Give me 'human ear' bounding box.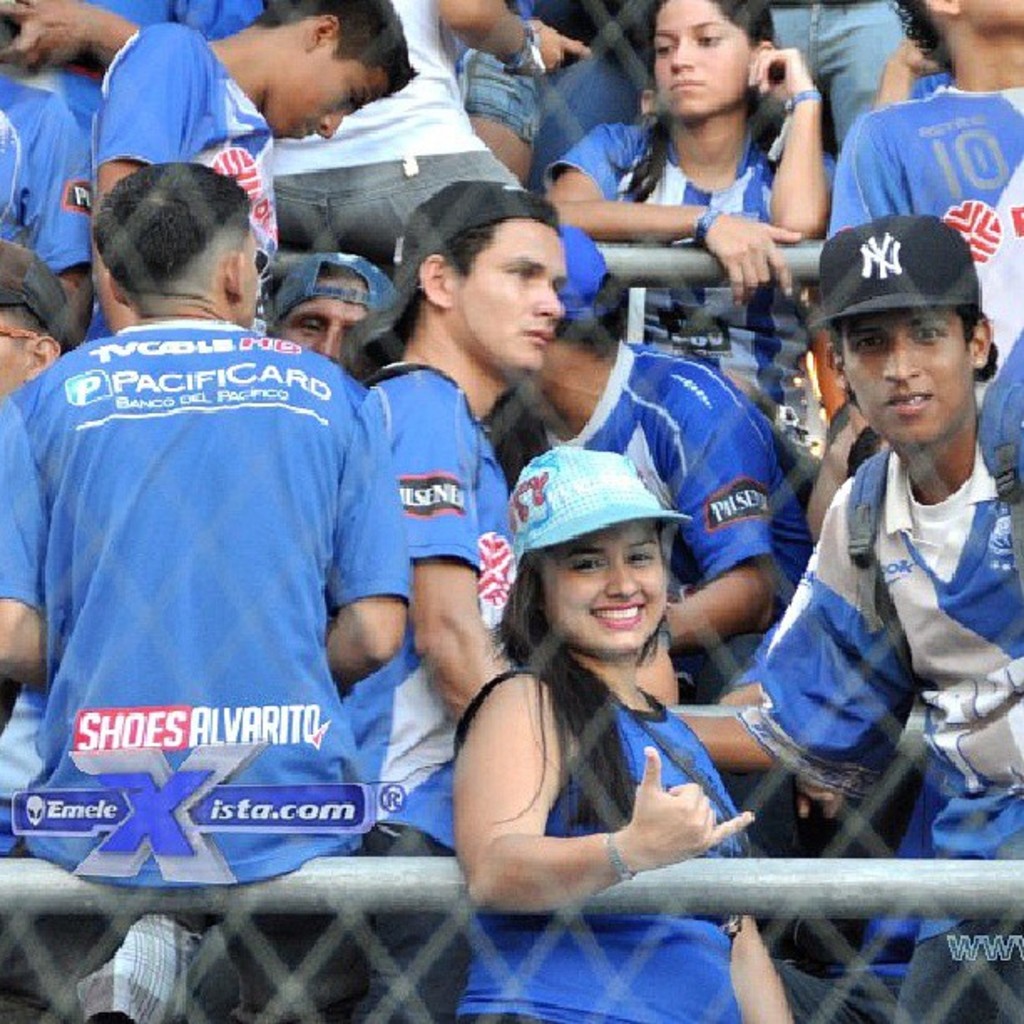
(975, 318, 991, 368).
